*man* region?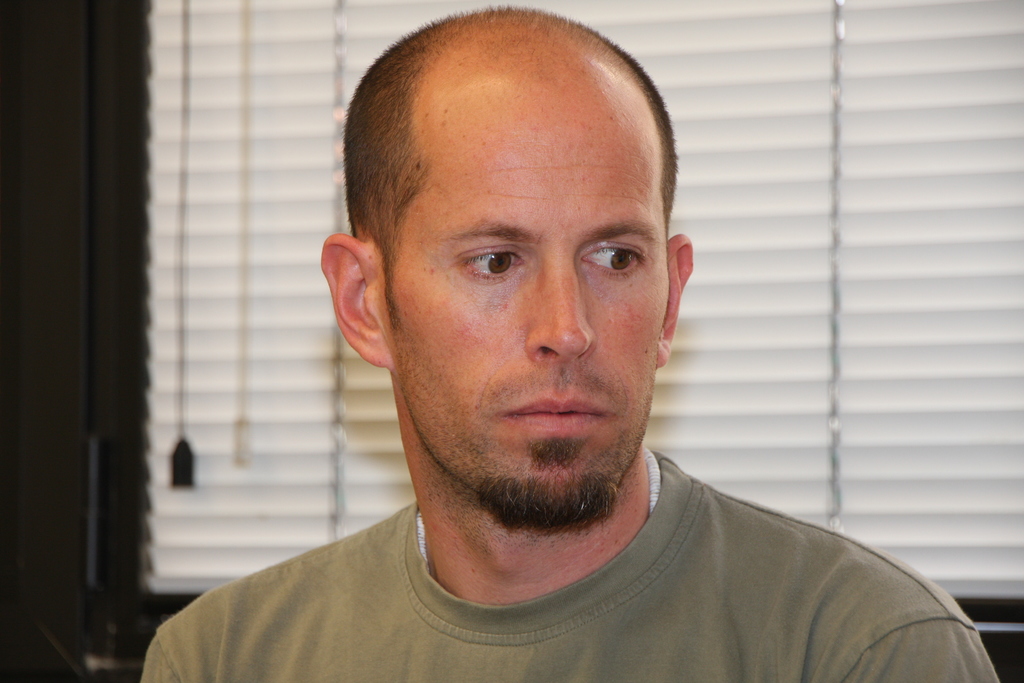
(136,0,1001,682)
